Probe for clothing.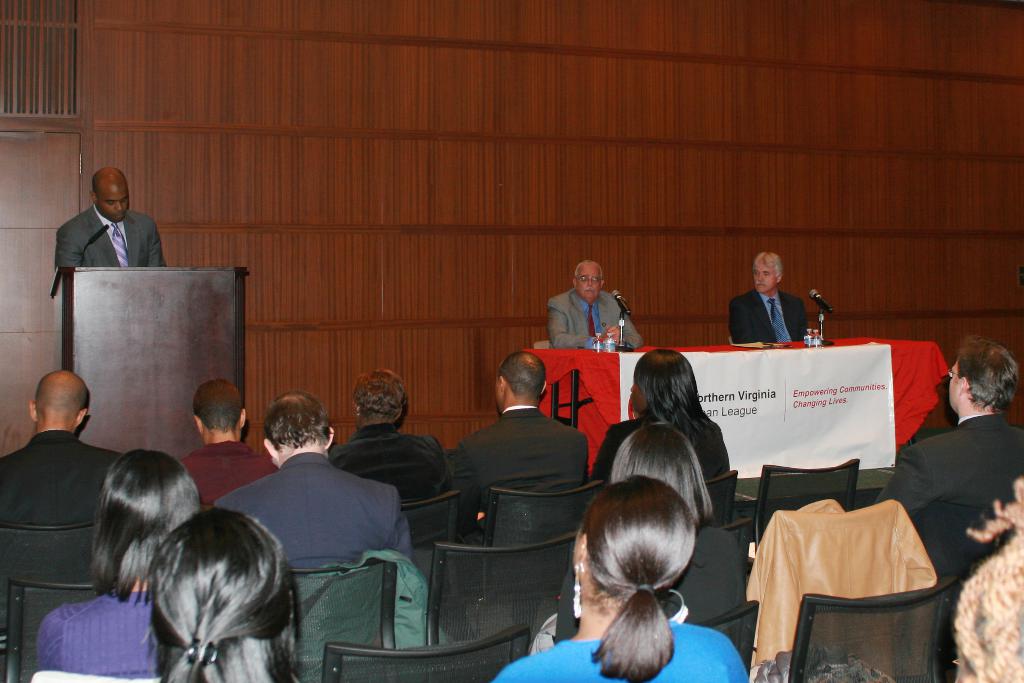
Probe result: <bbox>545, 284, 646, 355</bbox>.
